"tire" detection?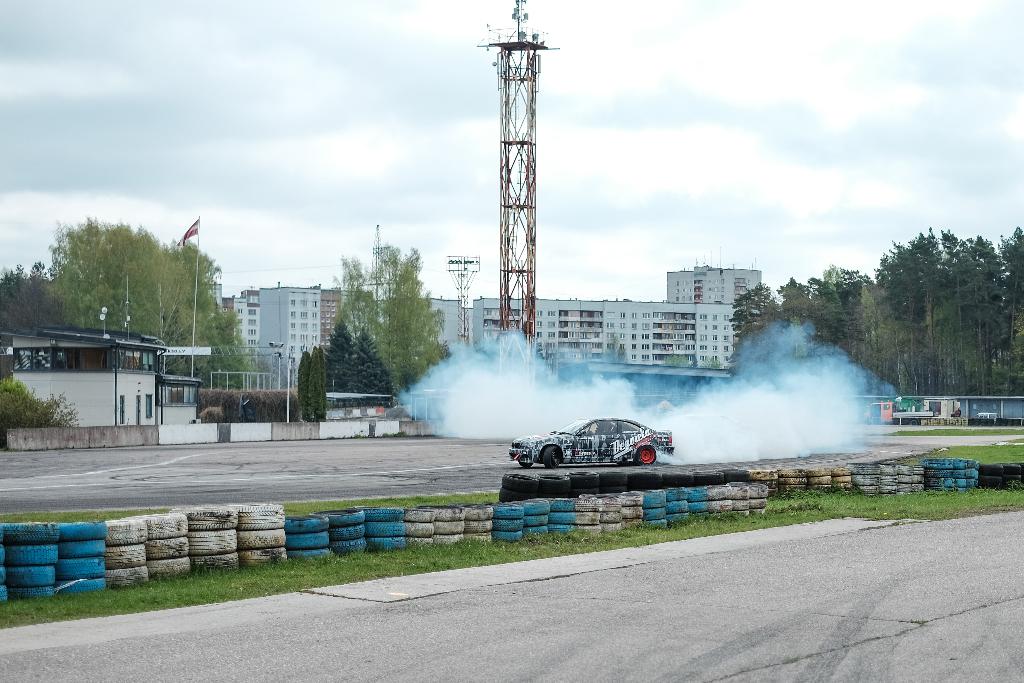
Rect(892, 418, 900, 427)
